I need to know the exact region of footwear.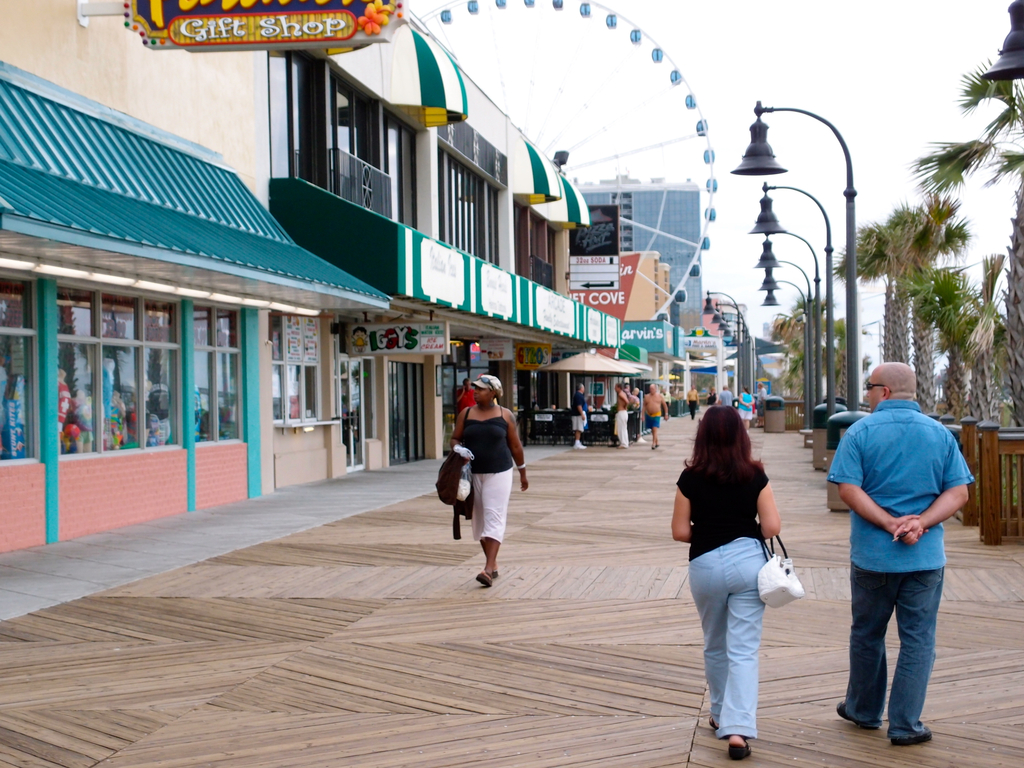
Region: left=486, top=568, right=496, bottom=576.
